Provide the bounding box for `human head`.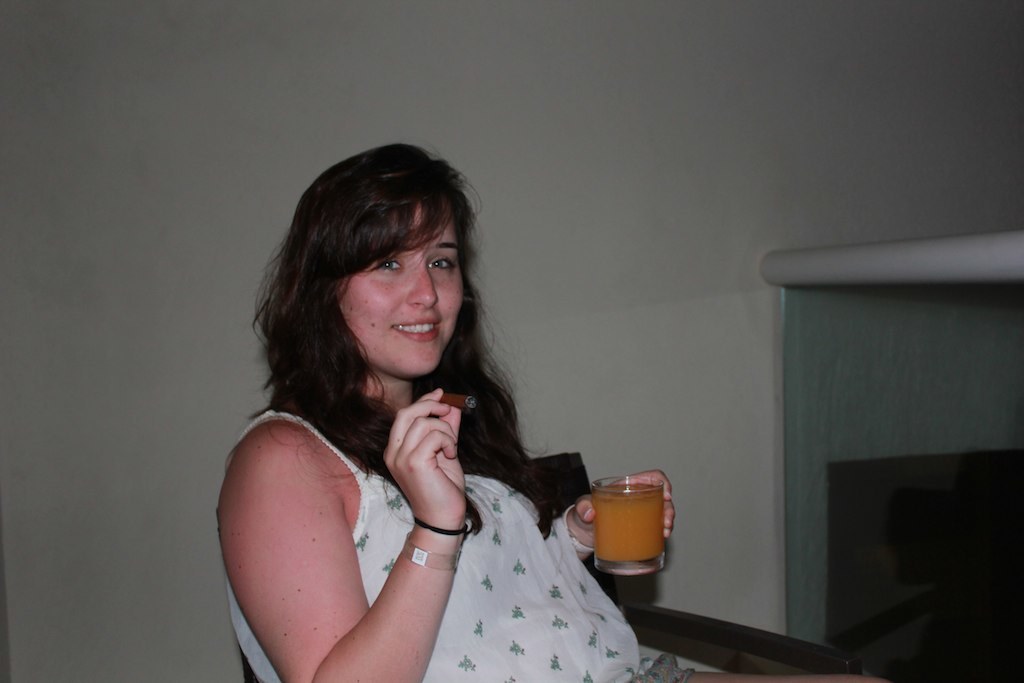
(left=272, top=148, right=481, bottom=391).
